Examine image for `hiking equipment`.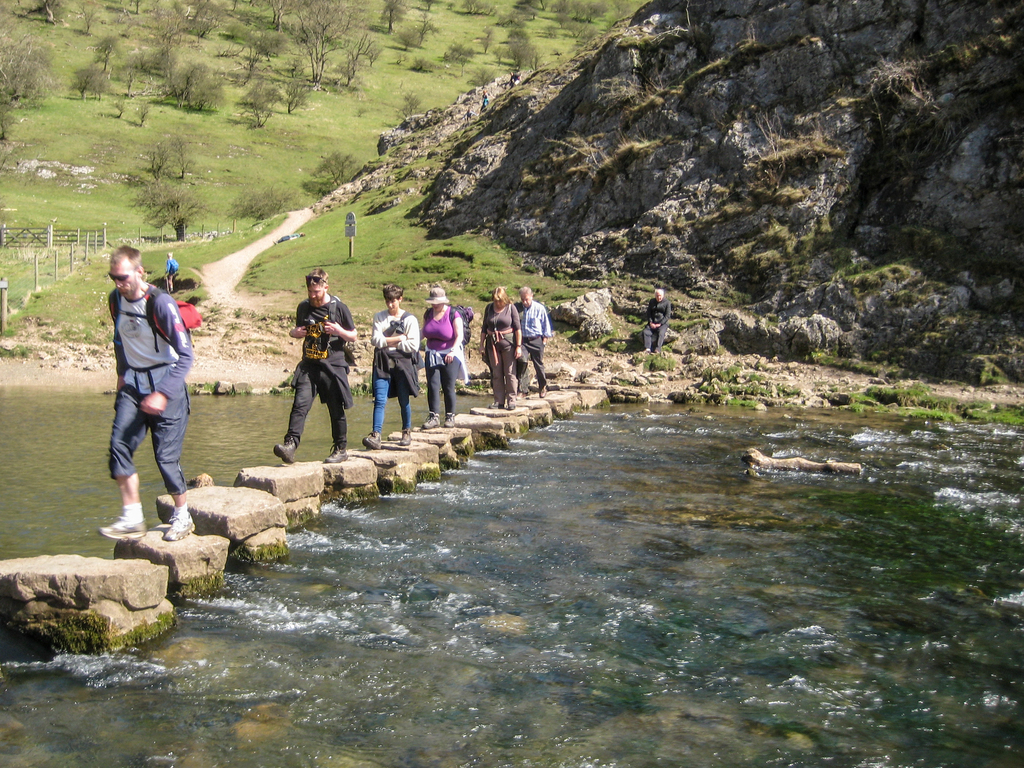
Examination result: detection(111, 285, 203, 410).
